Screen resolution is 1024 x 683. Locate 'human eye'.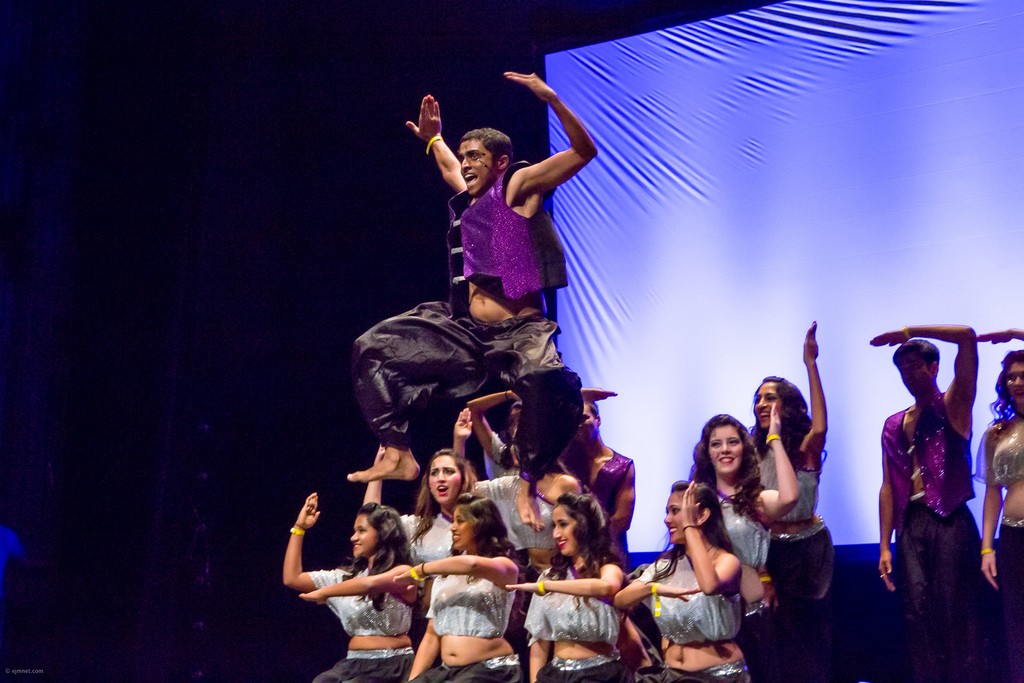
l=1005, t=377, r=1014, b=383.
